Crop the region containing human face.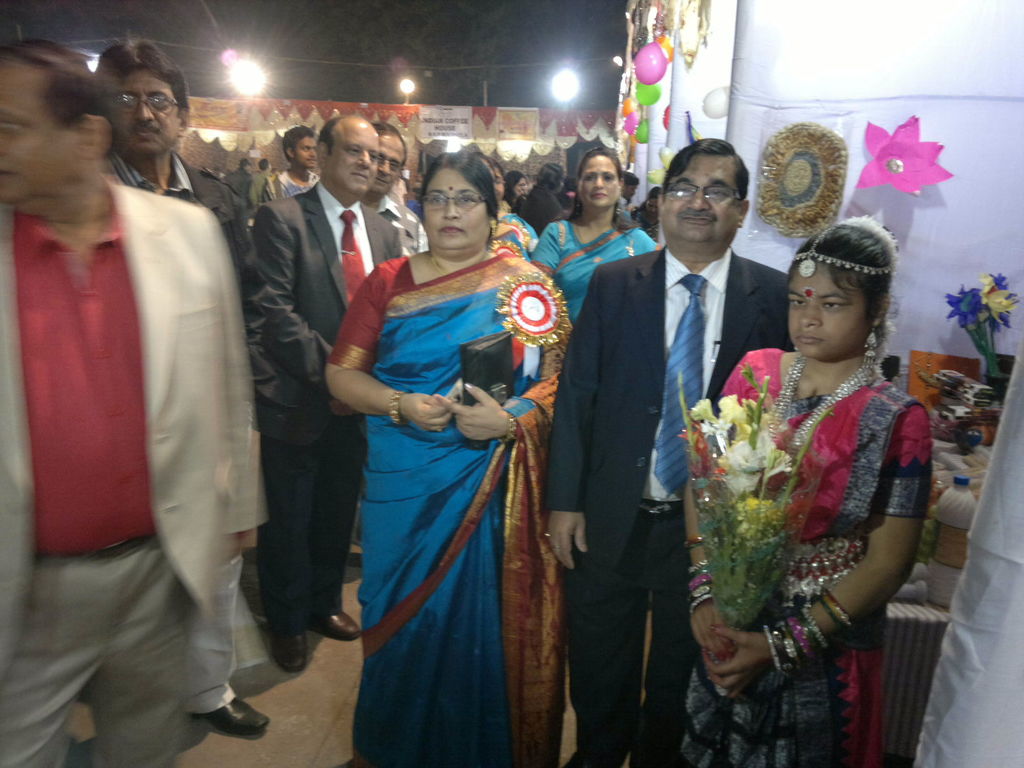
Crop region: <bbox>666, 157, 740, 242</bbox>.
